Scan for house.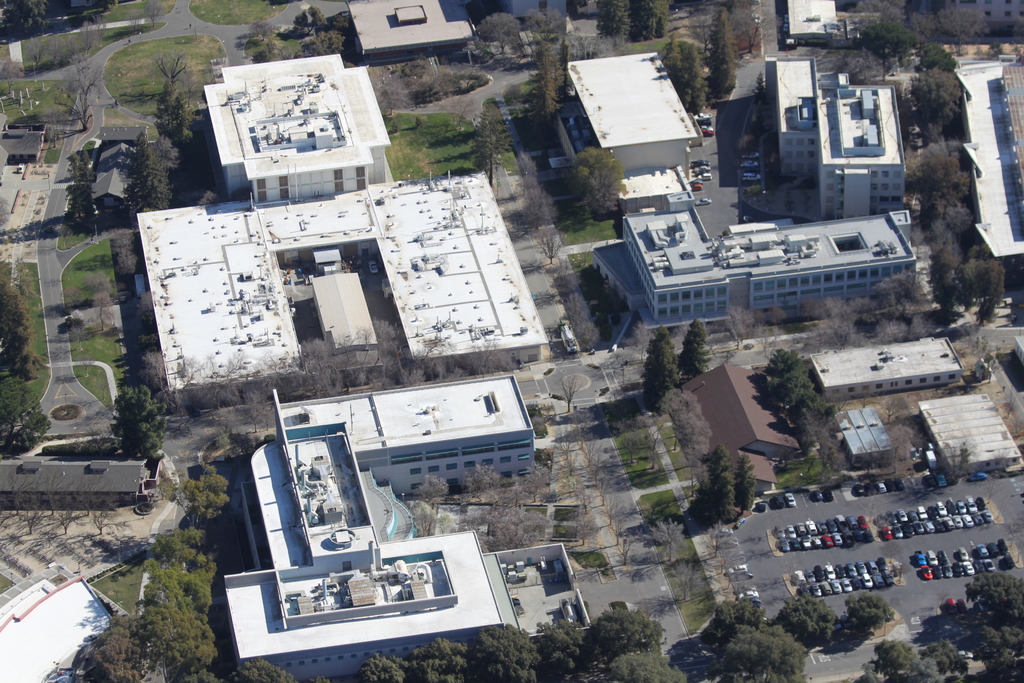
Scan result: left=808, top=338, right=963, bottom=402.
